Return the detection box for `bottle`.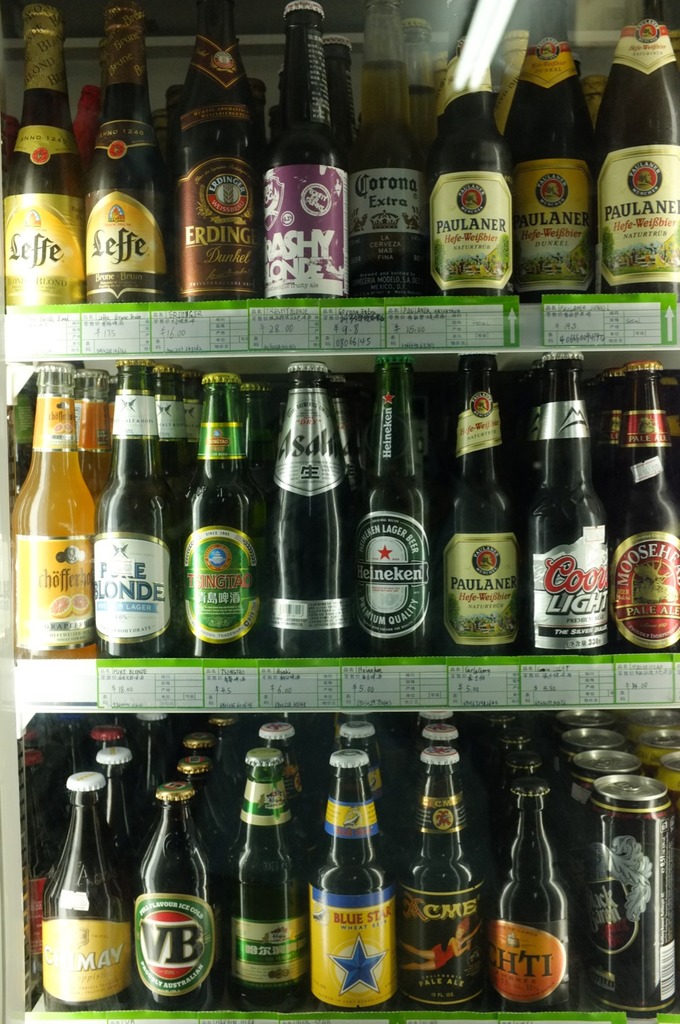
bbox=(21, 726, 70, 954).
